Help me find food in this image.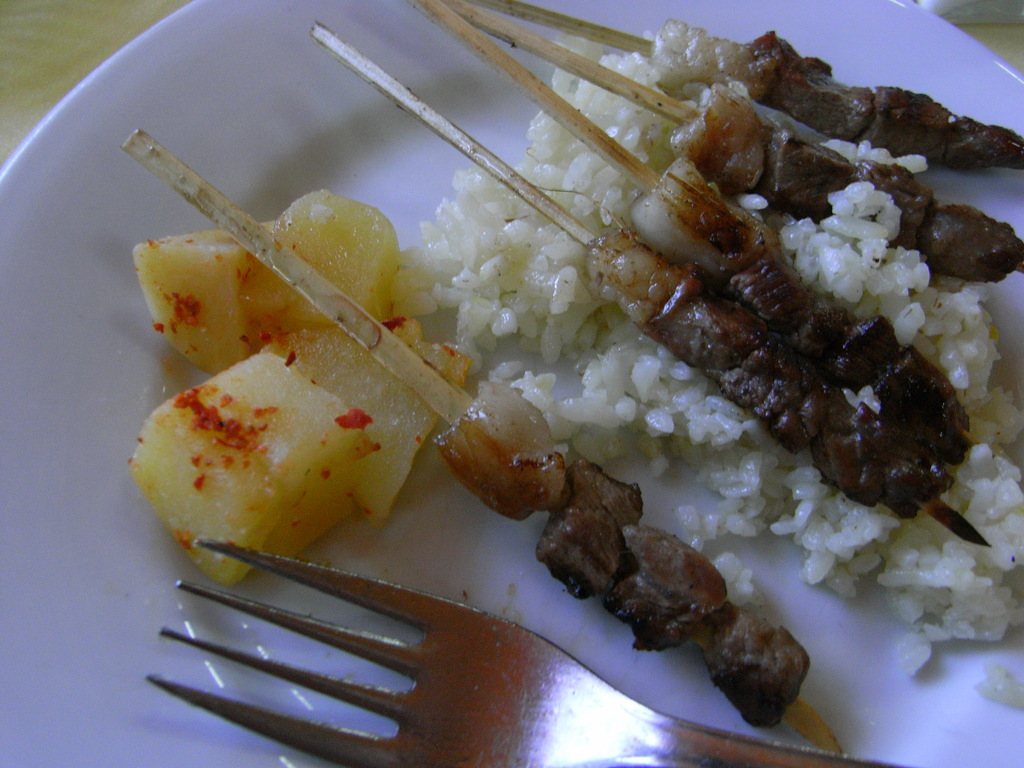
Found it: rect(124, 10, 1003, 703).
